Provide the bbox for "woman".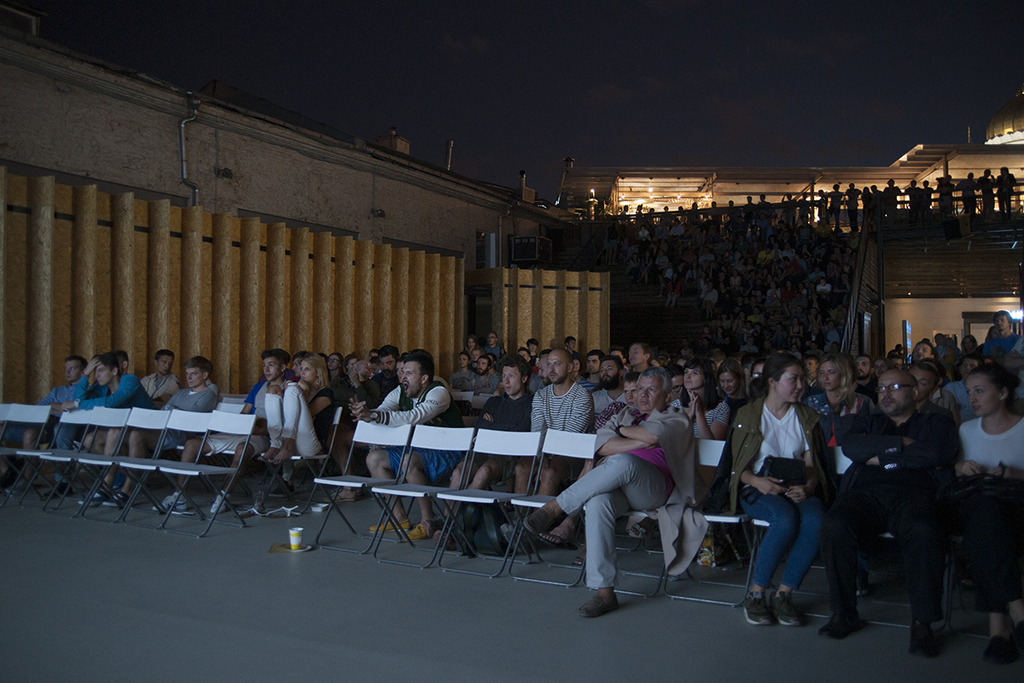
[x1=791, y1=319, x2=806, y2=352].
